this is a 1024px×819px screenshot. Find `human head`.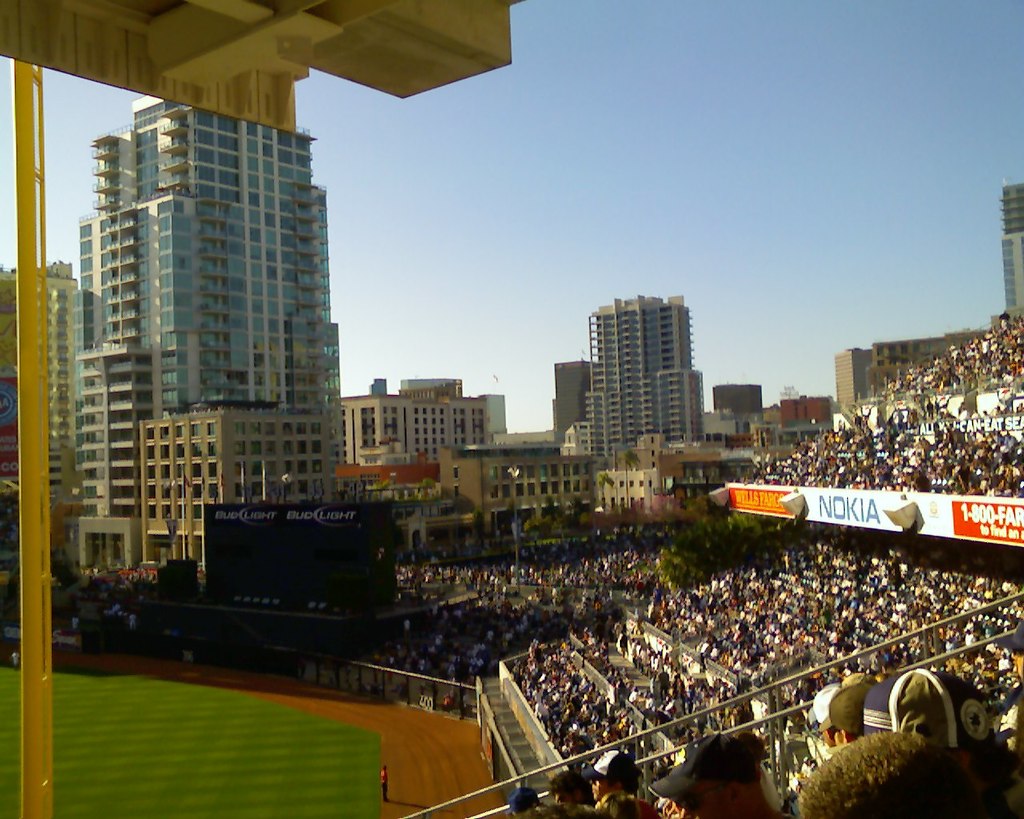
Bounding box: bbox(1014, 618, 1023, 687).
